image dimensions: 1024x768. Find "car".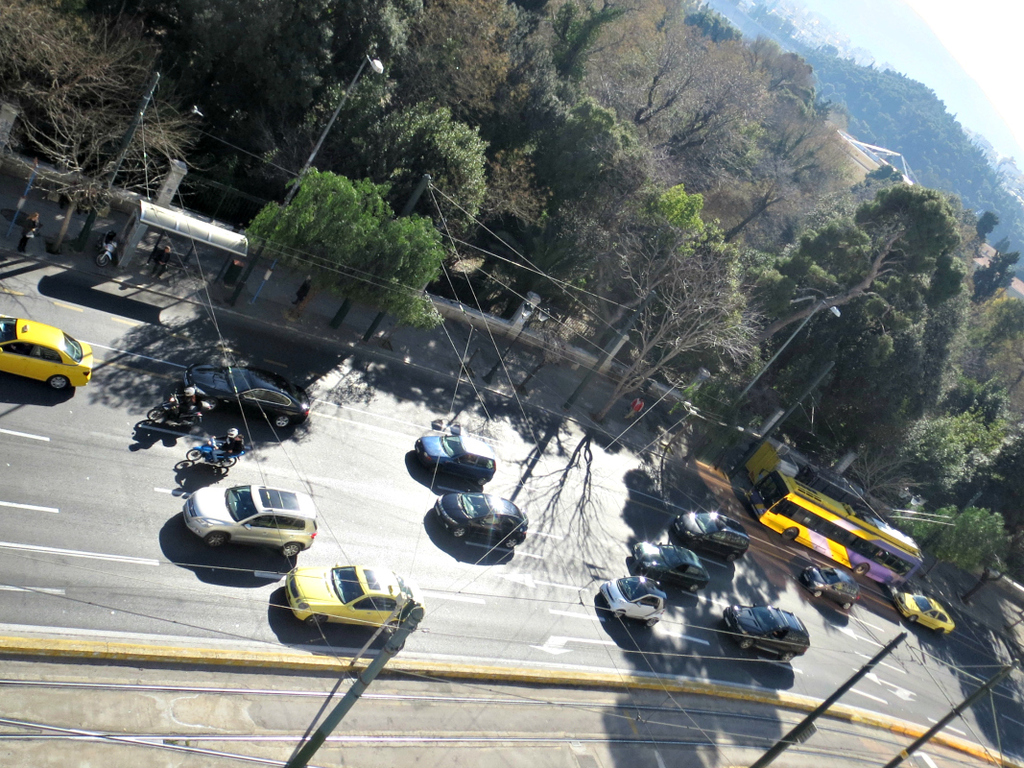
pyautogui.locateOnScreen(893, 594, 956, 631).
